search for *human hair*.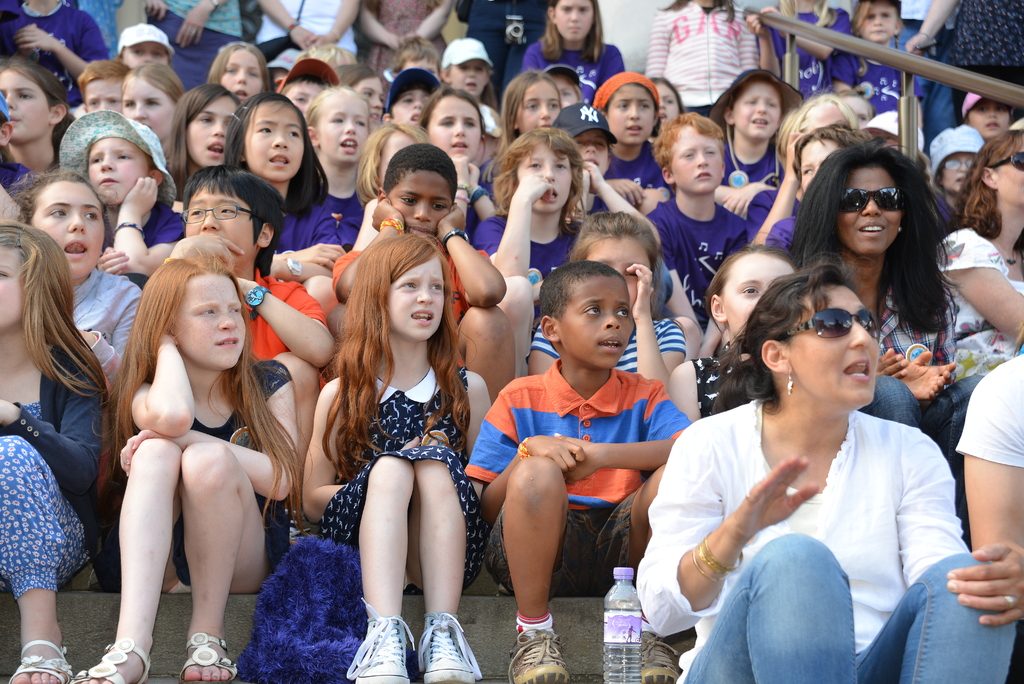
Found at 0, 165, 111, 259.
